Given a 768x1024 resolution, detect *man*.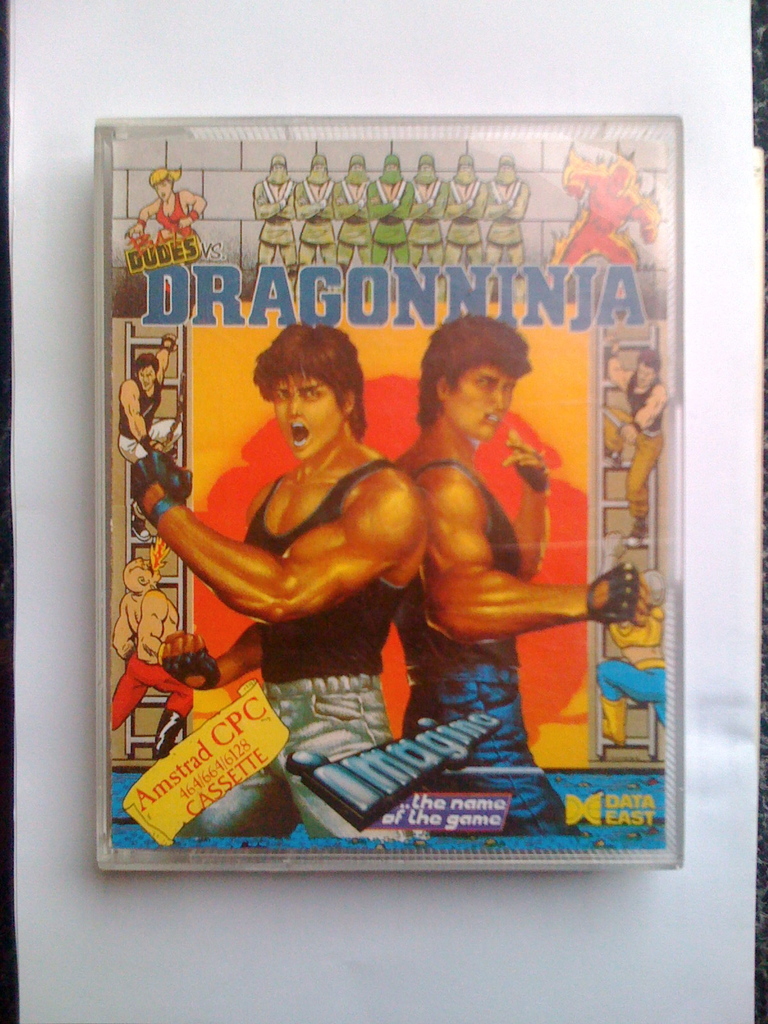
box(606, 348, 671, 543).
